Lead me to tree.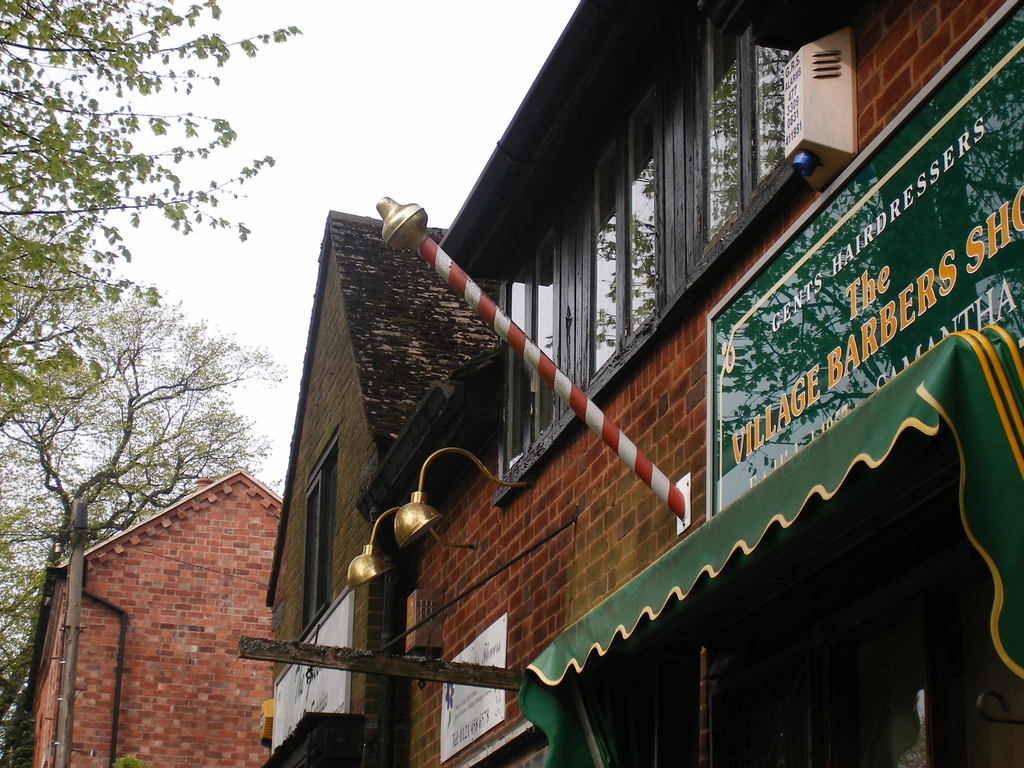
Lead to 0:295:277:767.
